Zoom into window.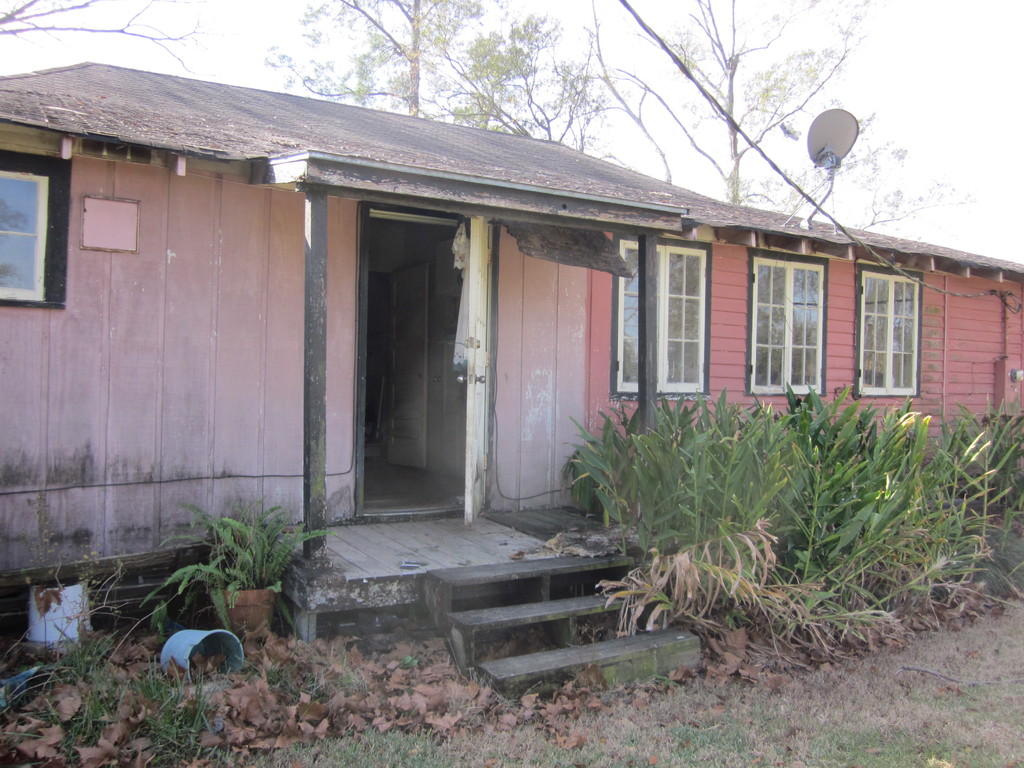
Zoom target: 612, 237, 731, 400.
